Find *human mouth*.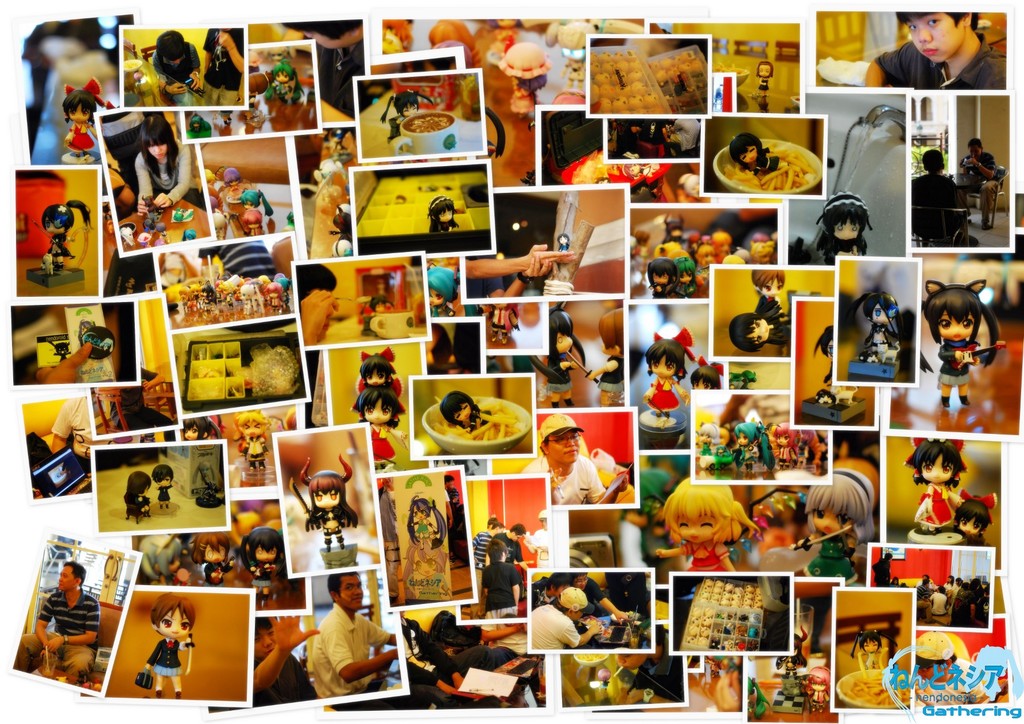
{"left": 767, "top": 288, "right": 779, "bottom": 298}.
